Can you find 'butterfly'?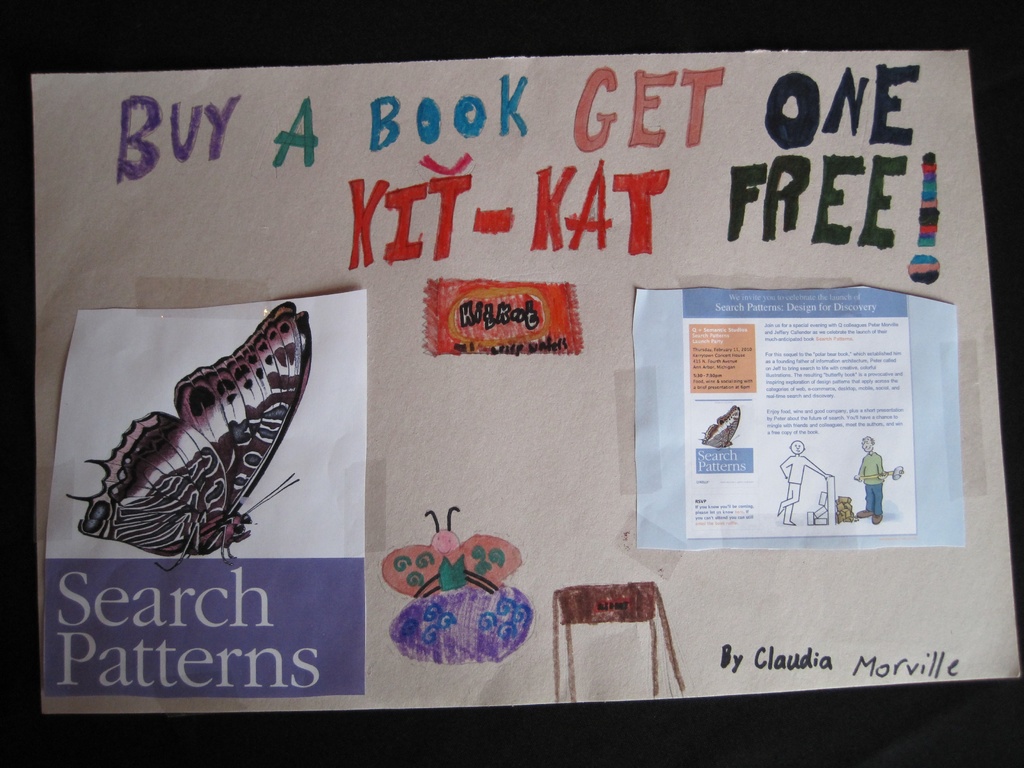
Yes, bounding box: box=[76, 319, 307, 572].
